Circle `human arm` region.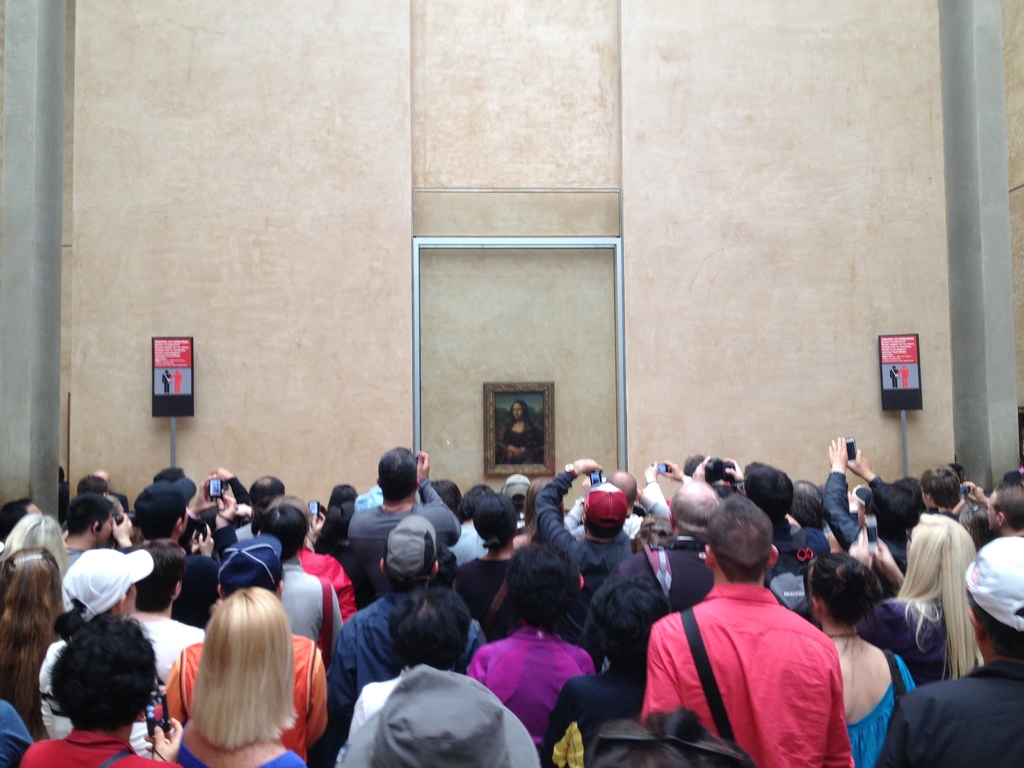
Region: Rect(820, 437, 858, 550).
